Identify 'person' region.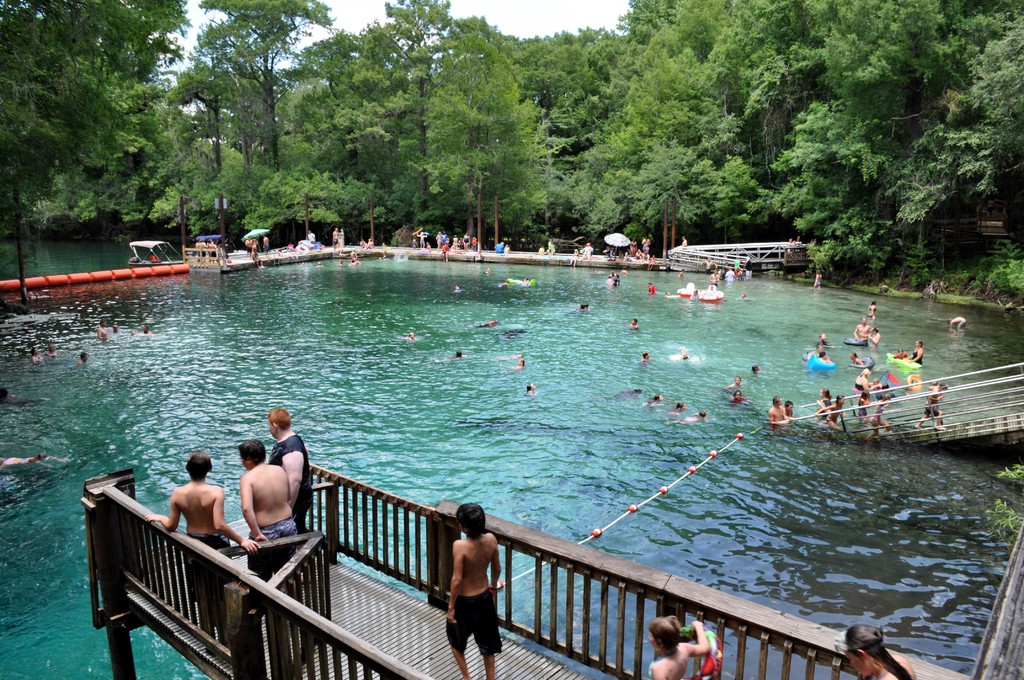
Region: (x1=194, y1=239, x2=223, y2=265).
